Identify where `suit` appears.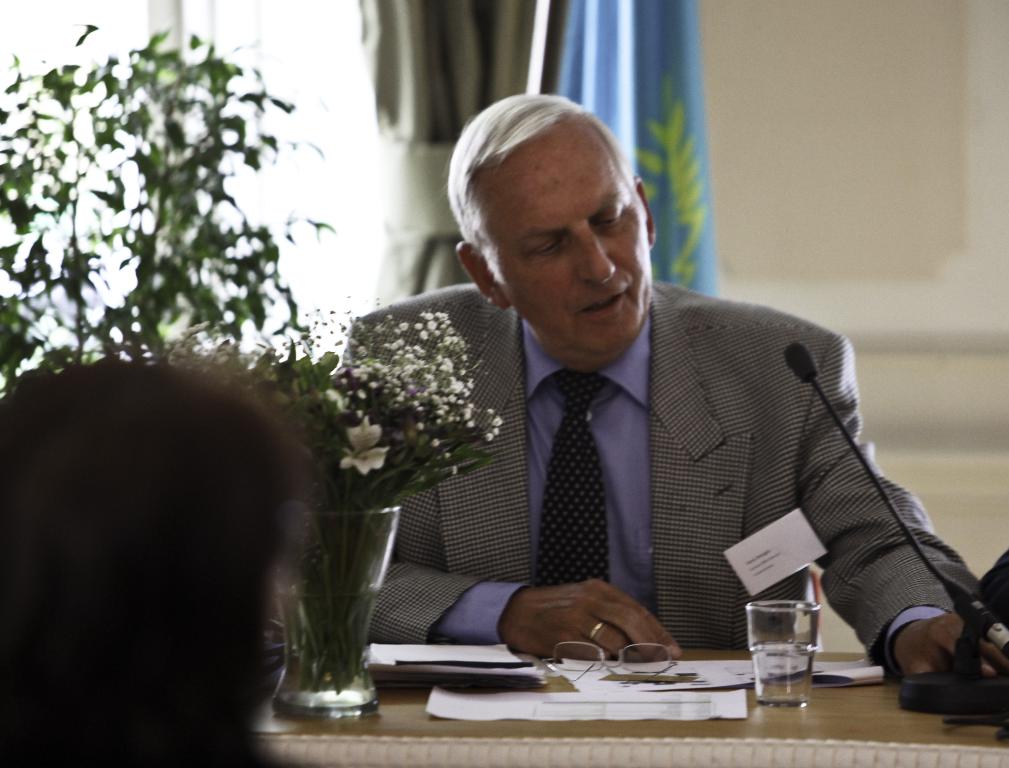
Appears at (left=369, top=257, right=916, bottom=669).
